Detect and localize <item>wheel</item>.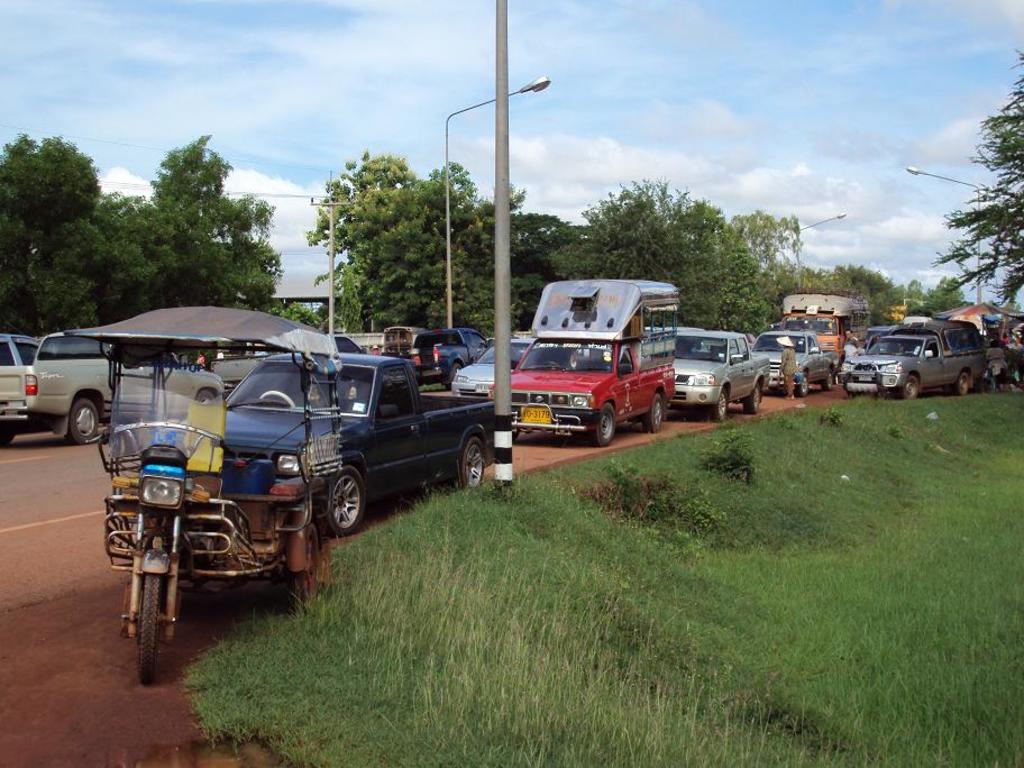
Localized at rect(129, 549, 166, 689).
